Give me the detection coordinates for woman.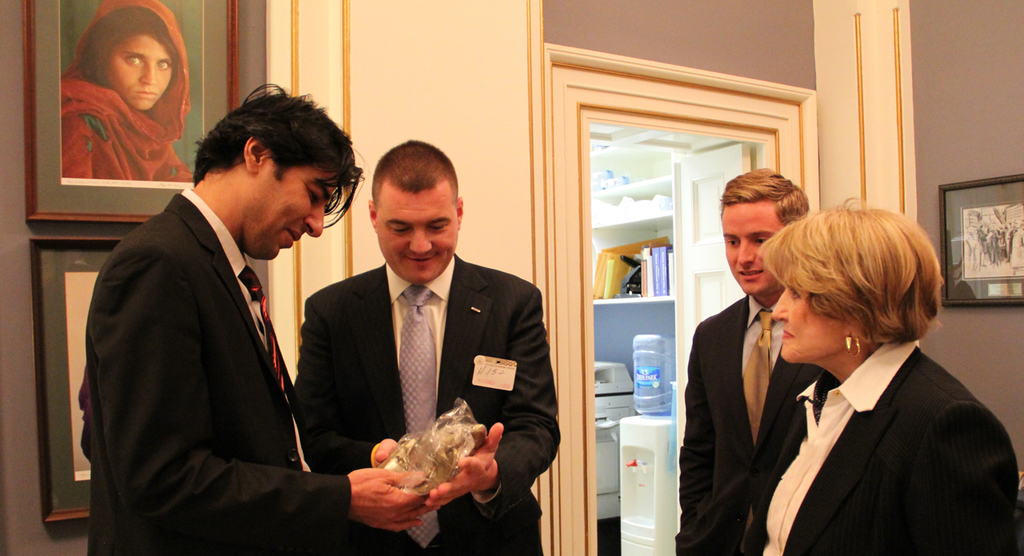
[left=727, top=170, right=985, bottom=549].
